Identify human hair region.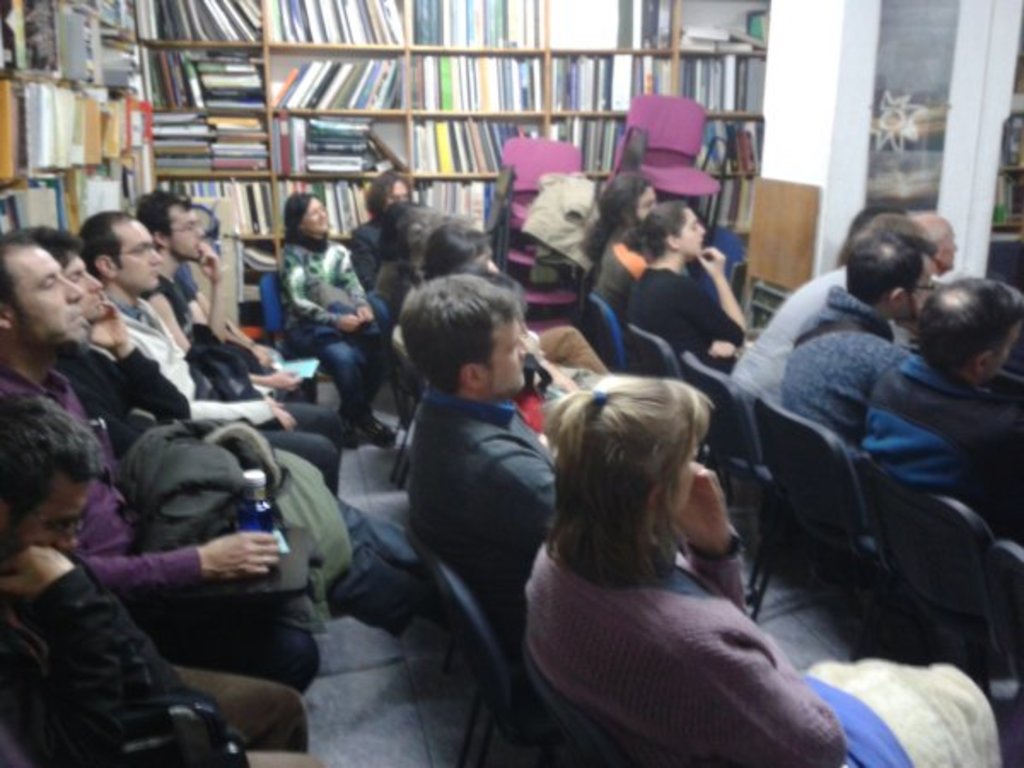
Region: pyautogui.locateOnScreen(831, 203, 894, 270).
